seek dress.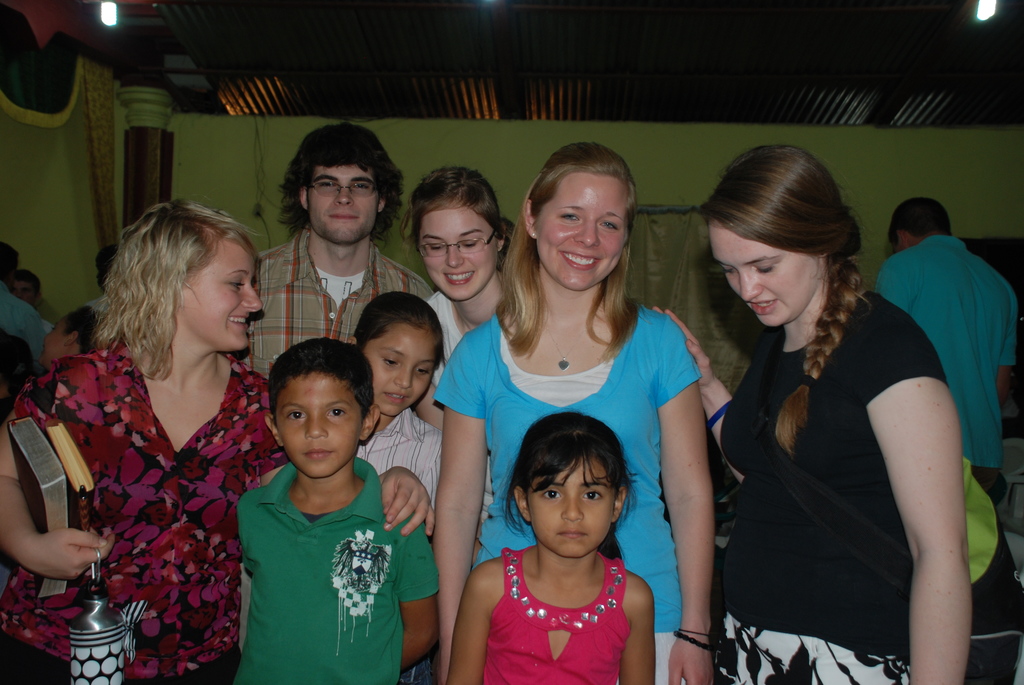
bbox(0, 341, 304, 684).
